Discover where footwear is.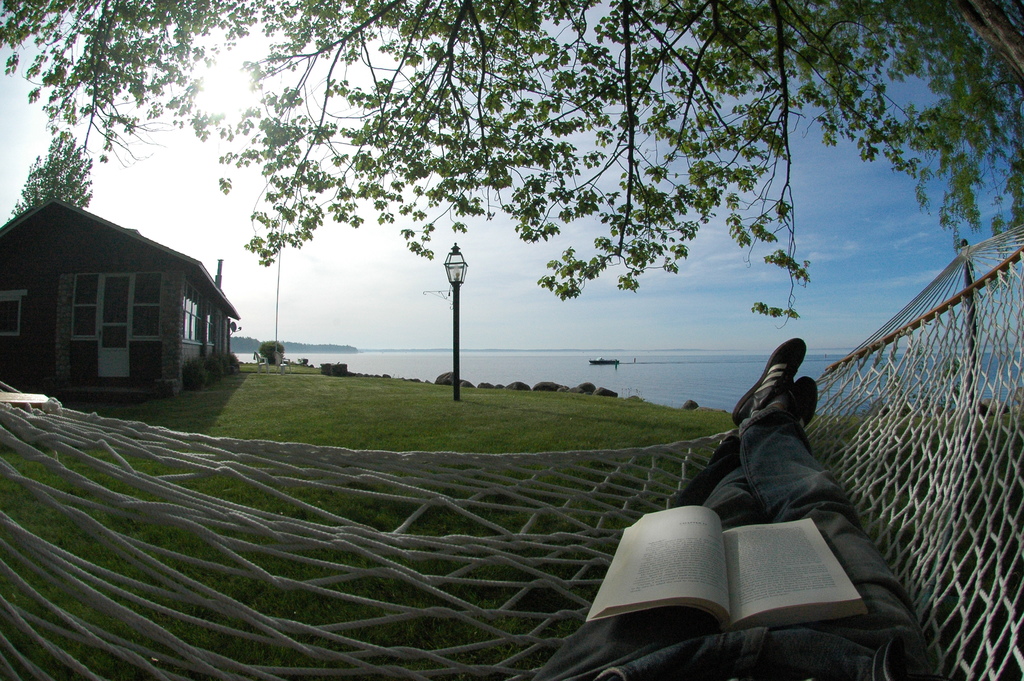
Discovered at Rect(730, 332, 810, 425).
